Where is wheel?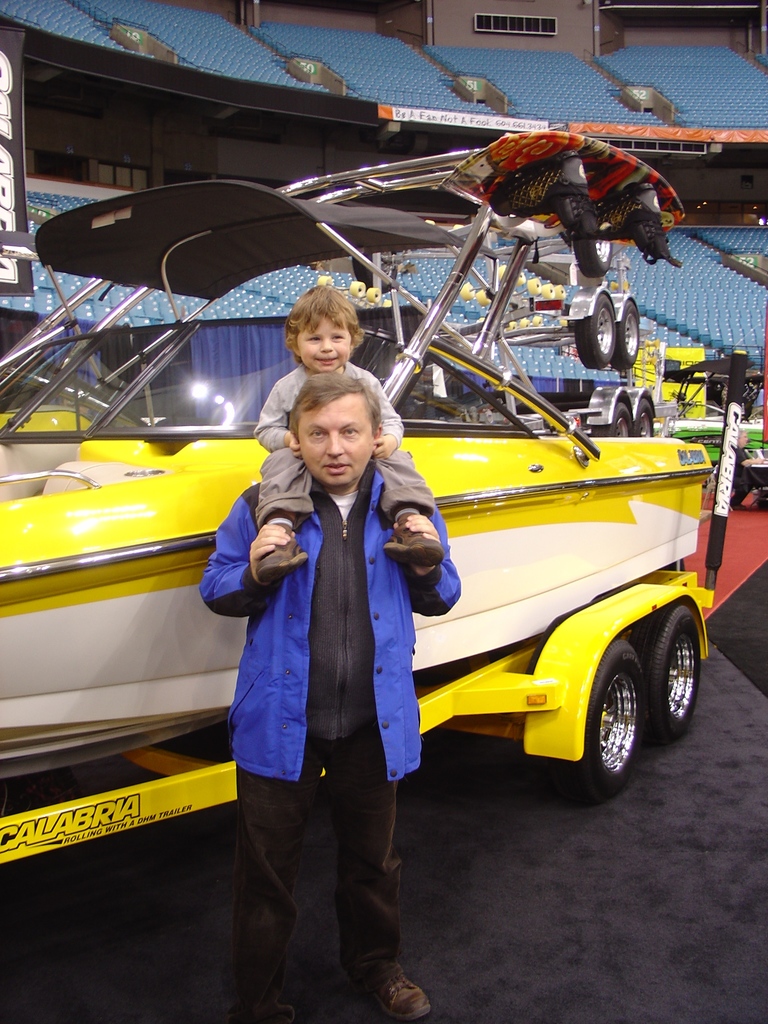
region(557, 283, 565, 299).
